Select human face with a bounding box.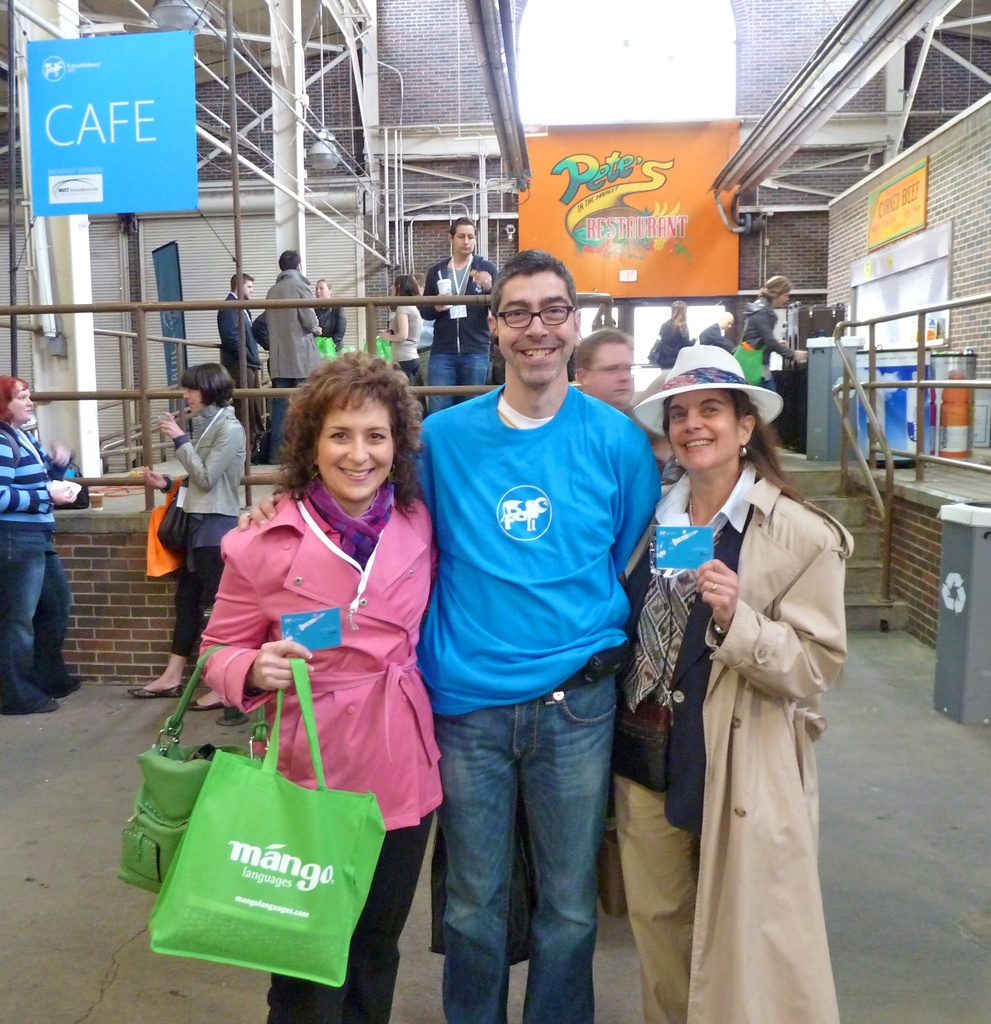
select_region(778, 295, 792, 312).
